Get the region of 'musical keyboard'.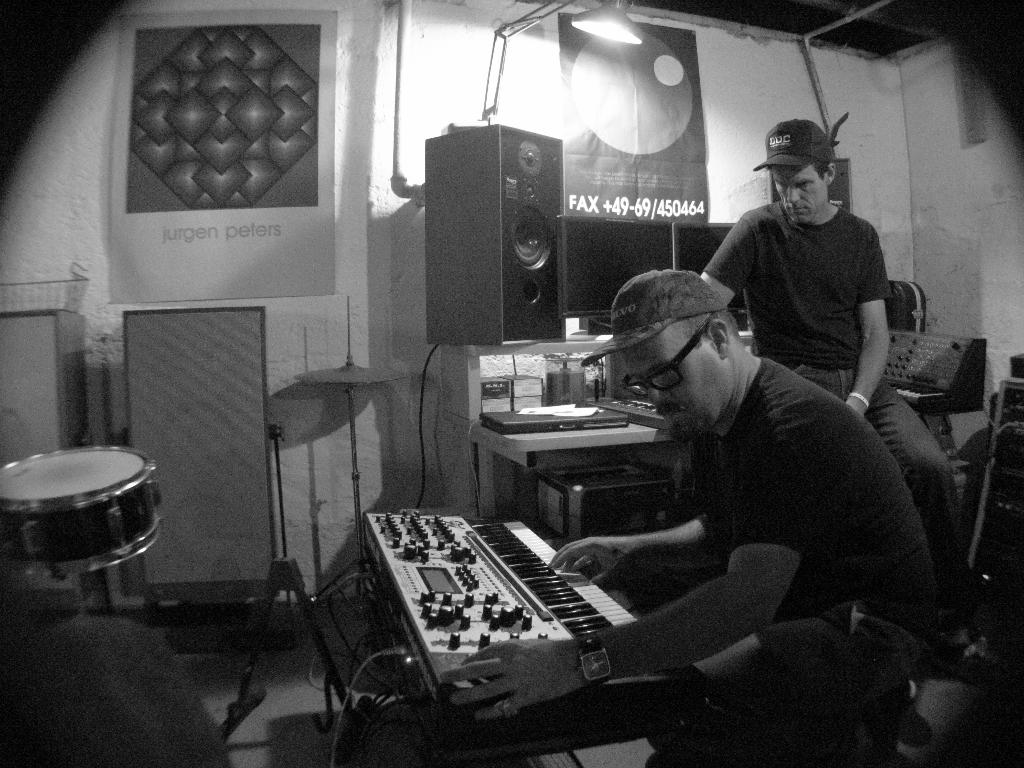
[x1=334, y1=517, x2=673, y2=705].
